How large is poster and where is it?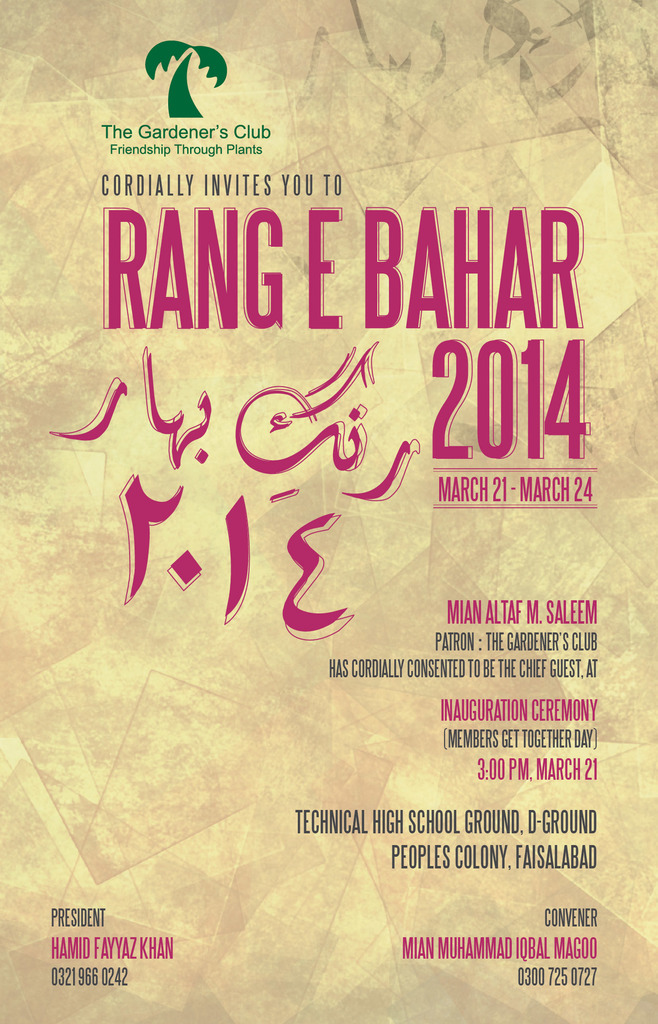
Bounding box: rect(0, 0, 657, 1023).
